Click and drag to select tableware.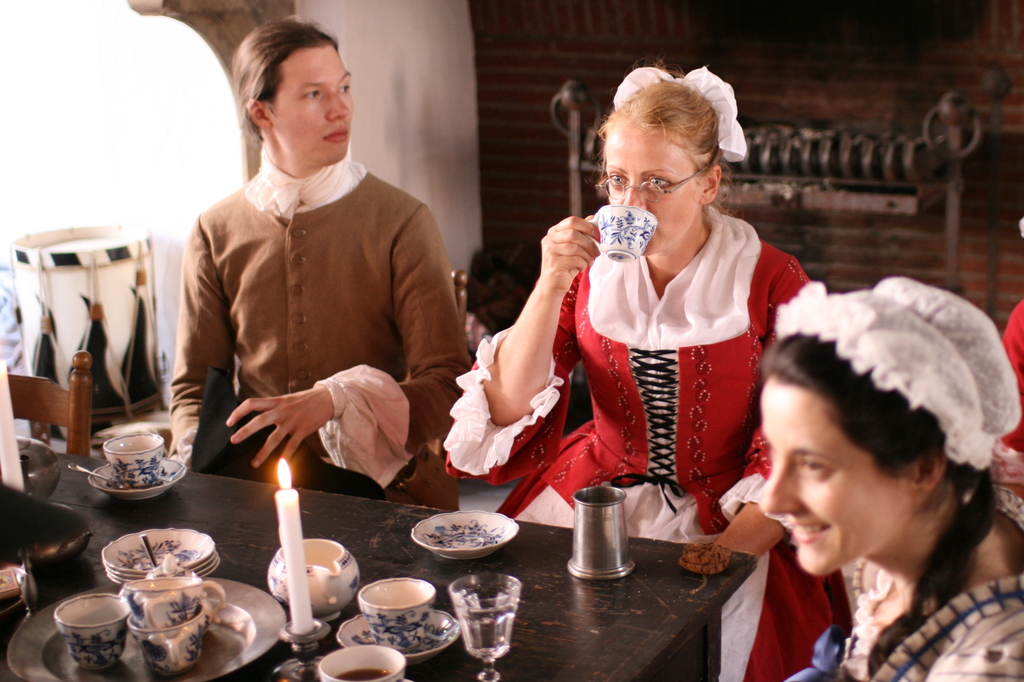
Selection: region(319, 640, 408, 681).
